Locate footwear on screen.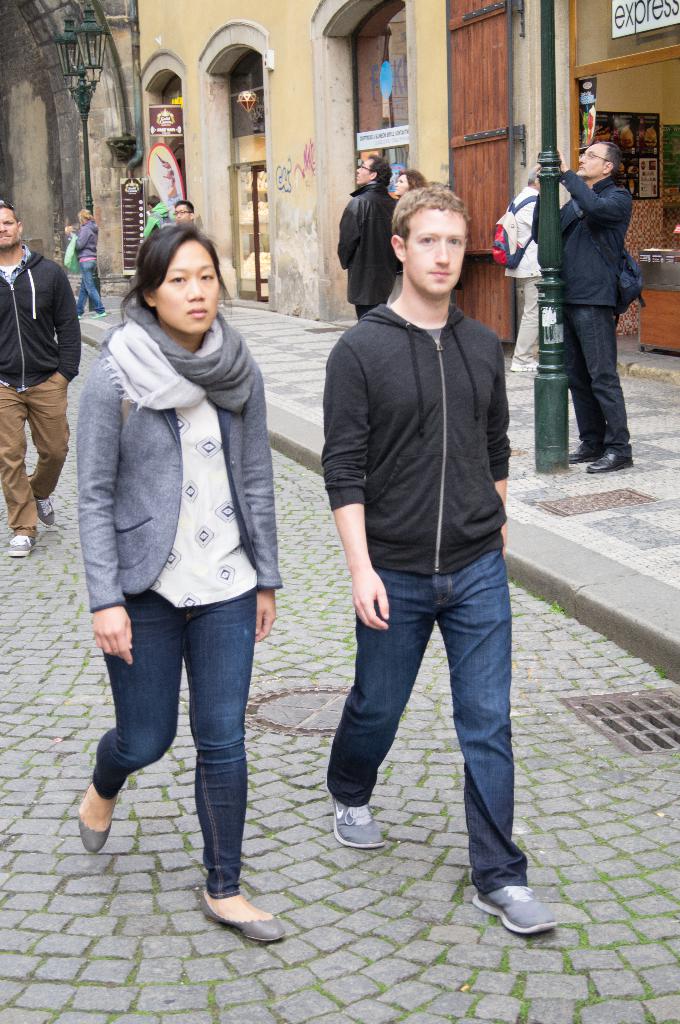
On screen at bbox(7, 532, 35, 559).
